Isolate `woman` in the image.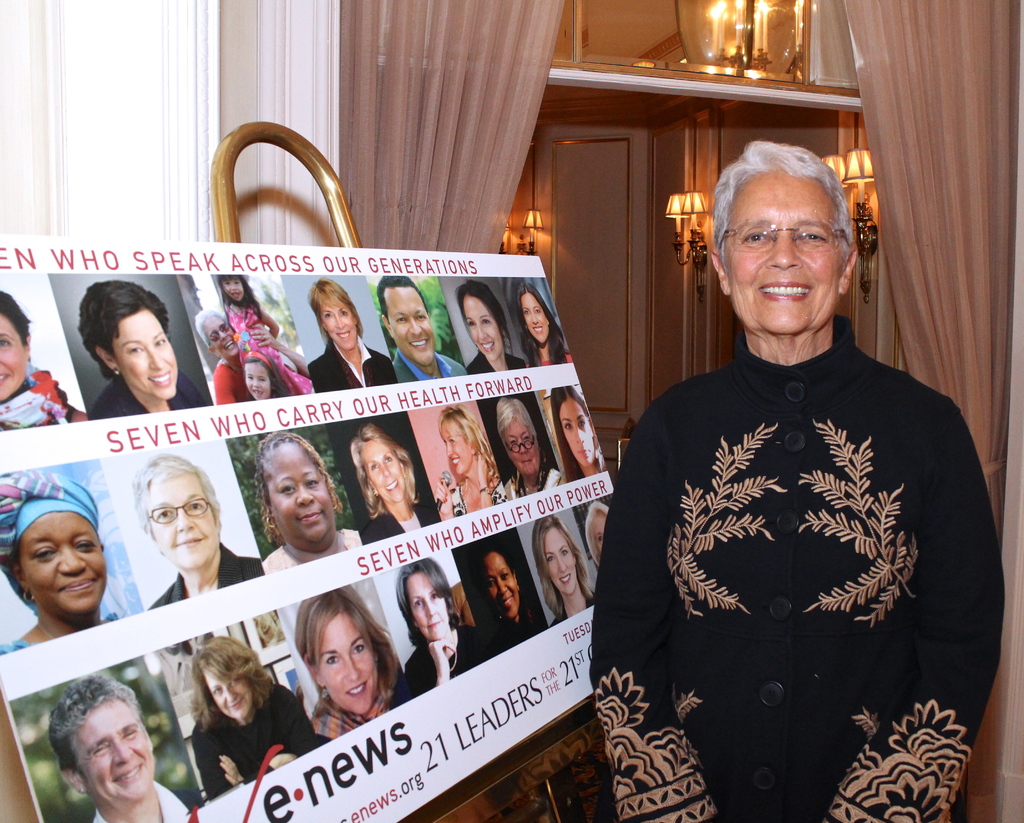
Isolated region: locate(533, 513, 604, 634).
